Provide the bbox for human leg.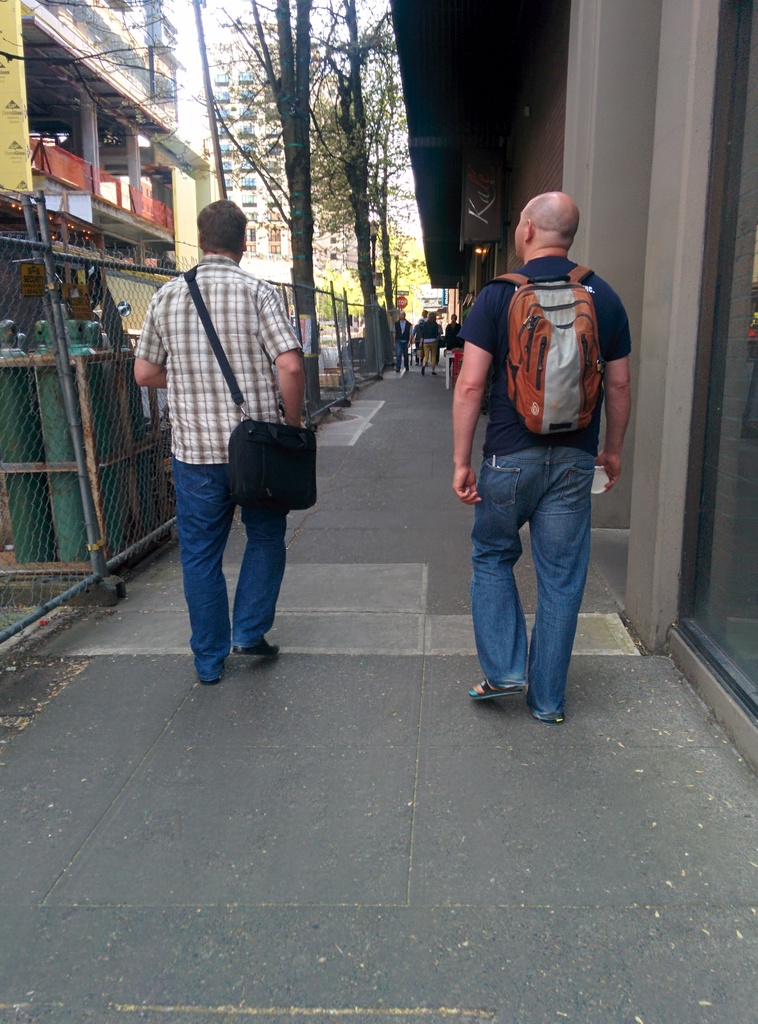
<region>171, 455, 229, 686</region>.
